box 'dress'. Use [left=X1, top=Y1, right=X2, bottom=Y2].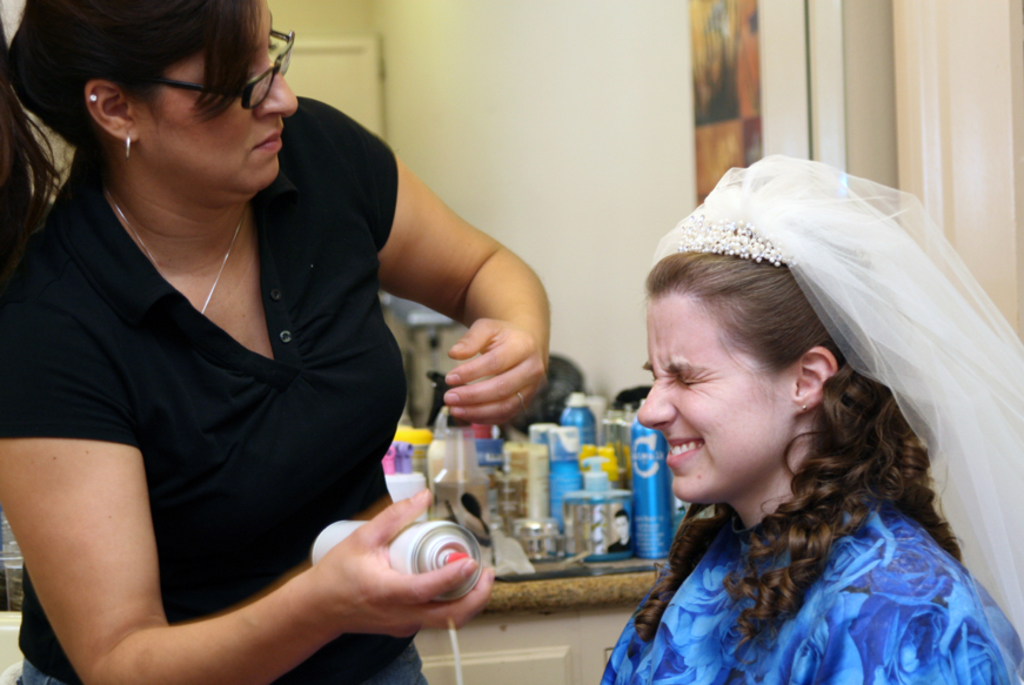
[left=43, top=159, right=437, bottom=671].
